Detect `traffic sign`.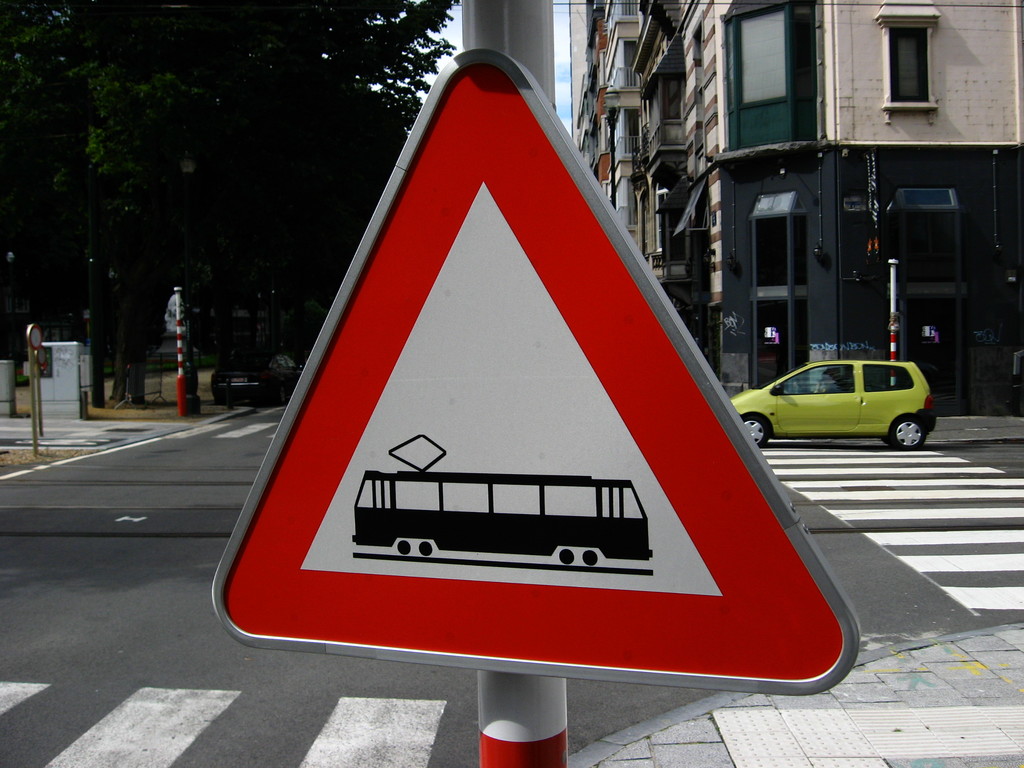
Detected at (left=212, top=47, right=863, bottom=696).
